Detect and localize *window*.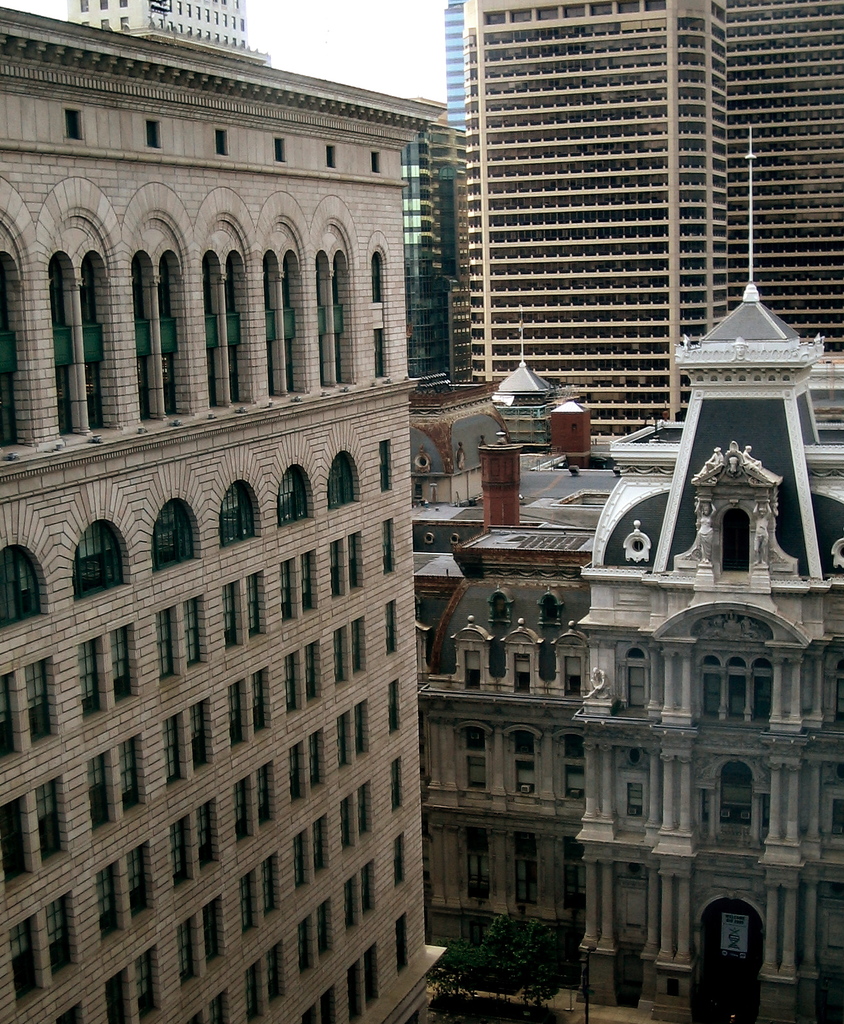
Localized at (x1=314, y1=899, x2=332, y2=958).
